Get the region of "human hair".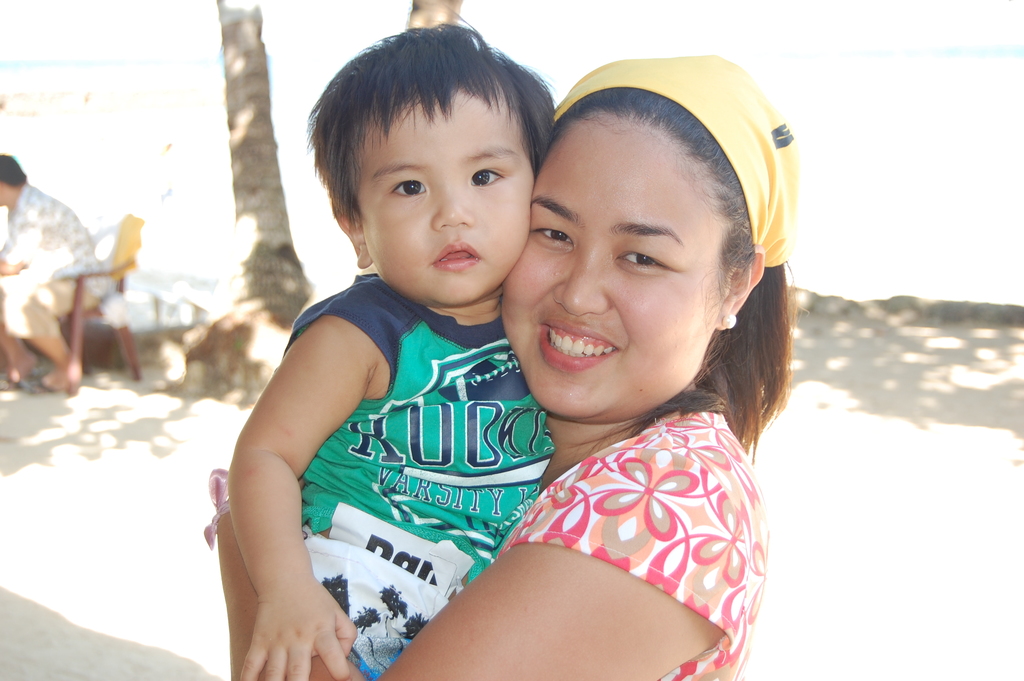
(left=1, top=151, right=26, bottom=209).
